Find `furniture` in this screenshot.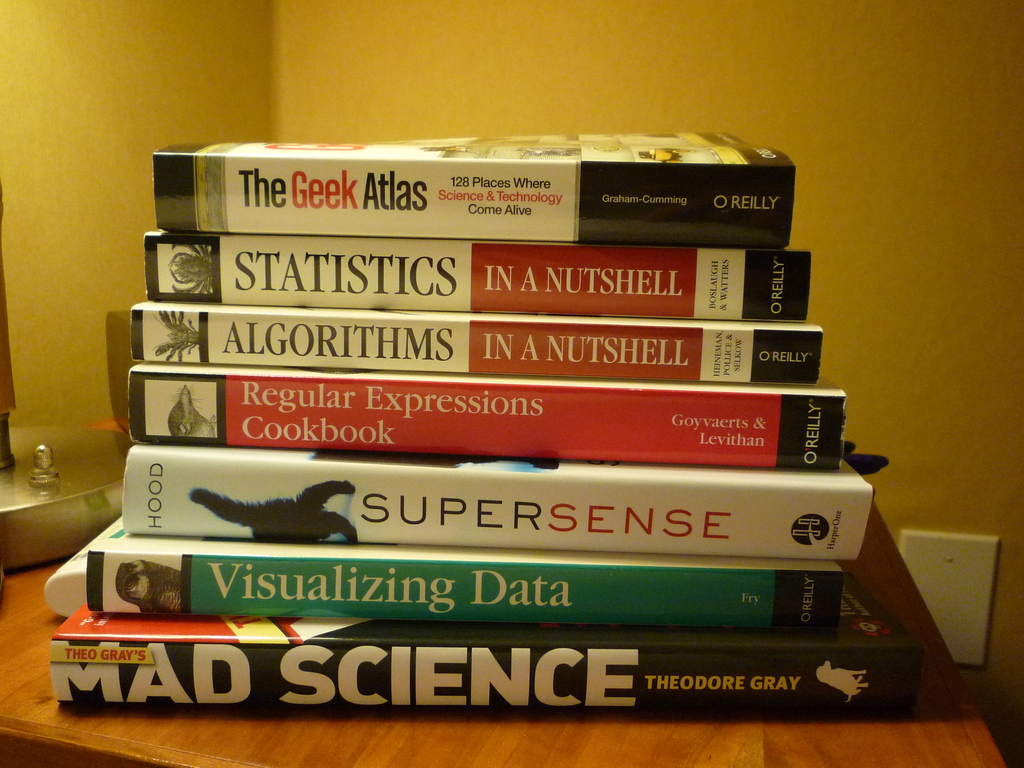
The bounding box for `furniture` is Rect(0, 417, 1005, 767).
